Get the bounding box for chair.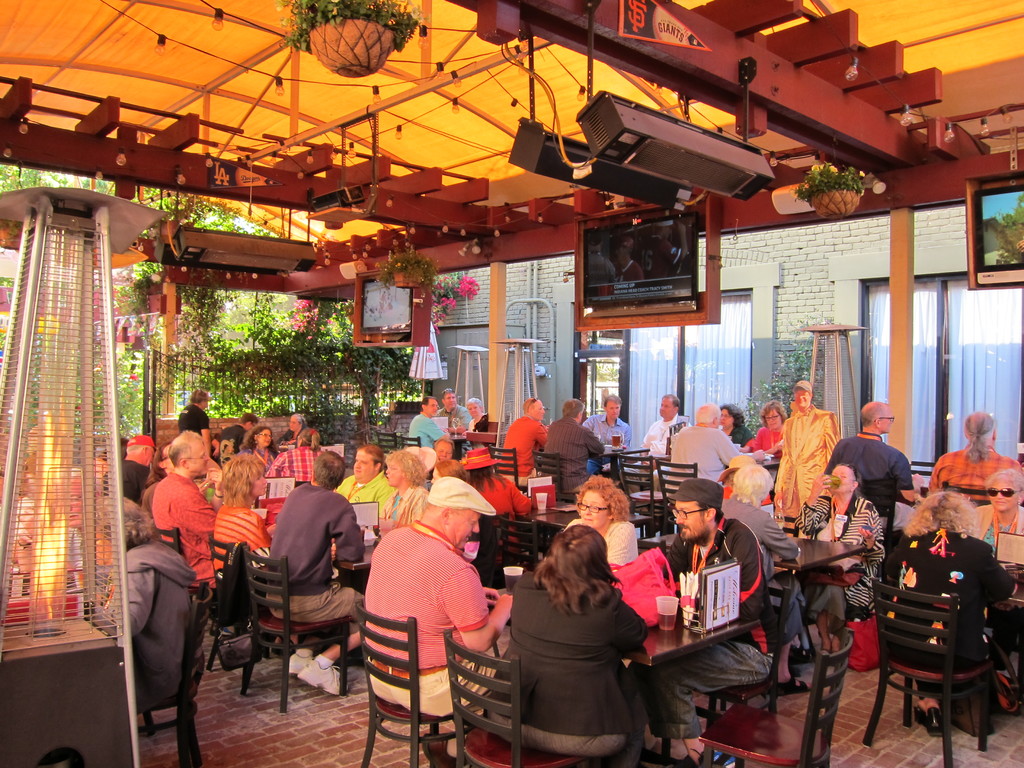
{"x1": 154, "y1": 526, "x2": 181, "y2": 556}.
